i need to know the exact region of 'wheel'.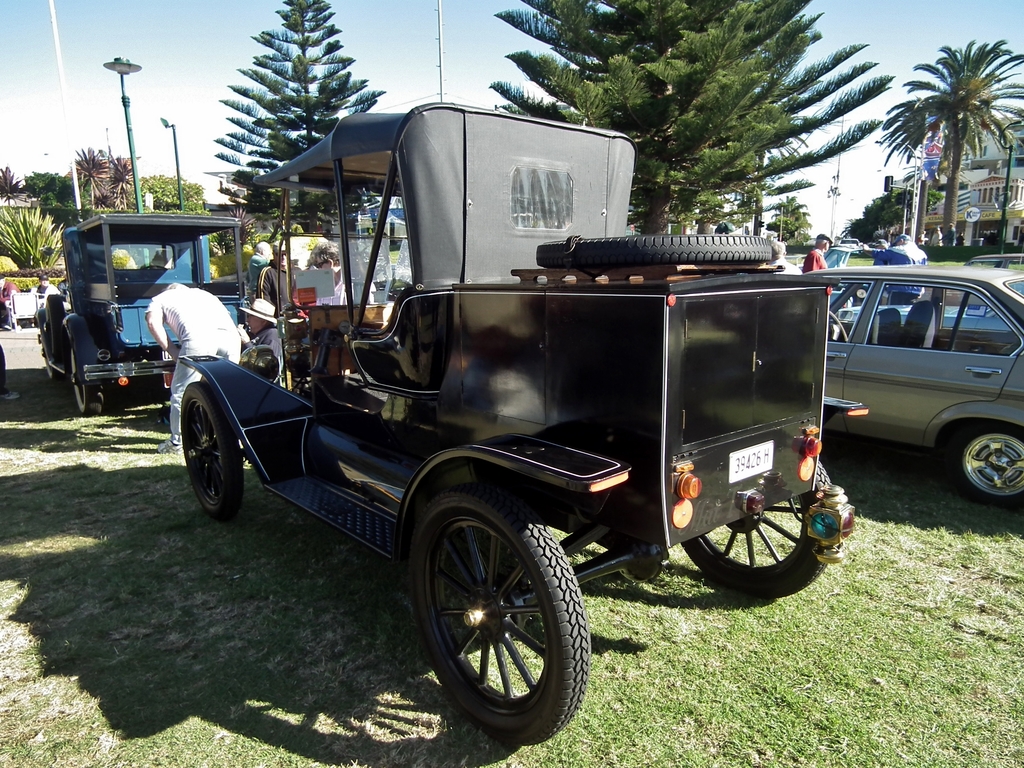
Region: <box>947,422,1023,507</box>.
